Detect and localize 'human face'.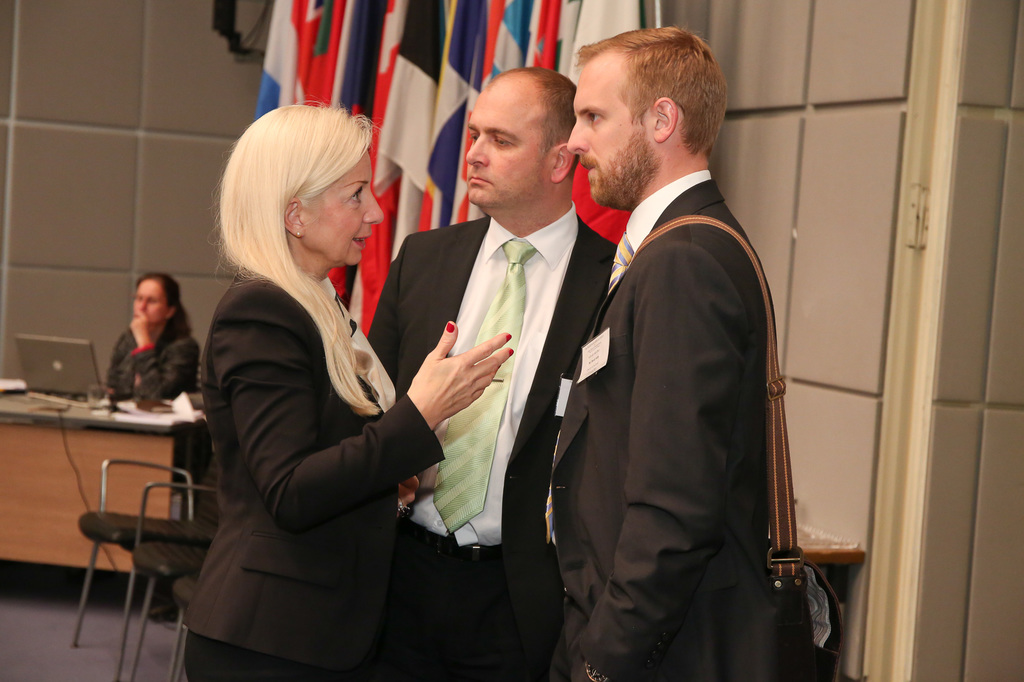
Localized at Rect(302, 149, 385, 270).
